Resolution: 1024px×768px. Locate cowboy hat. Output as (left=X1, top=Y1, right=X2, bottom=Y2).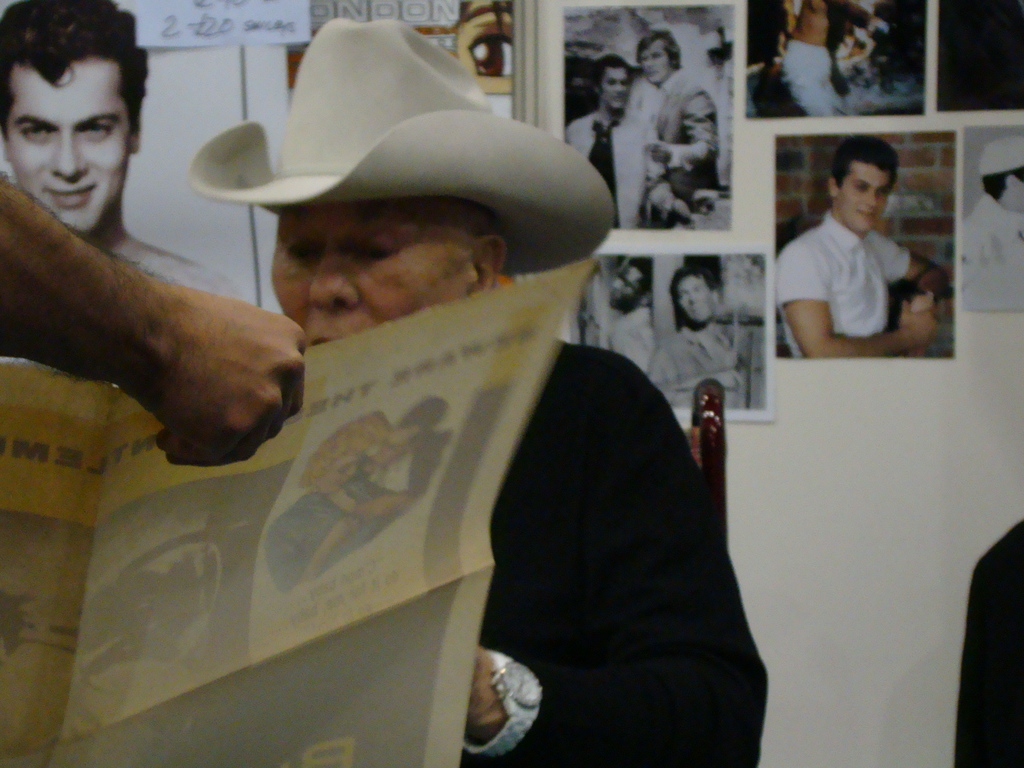
(left=196, top=12, right=614, bottom=276).
